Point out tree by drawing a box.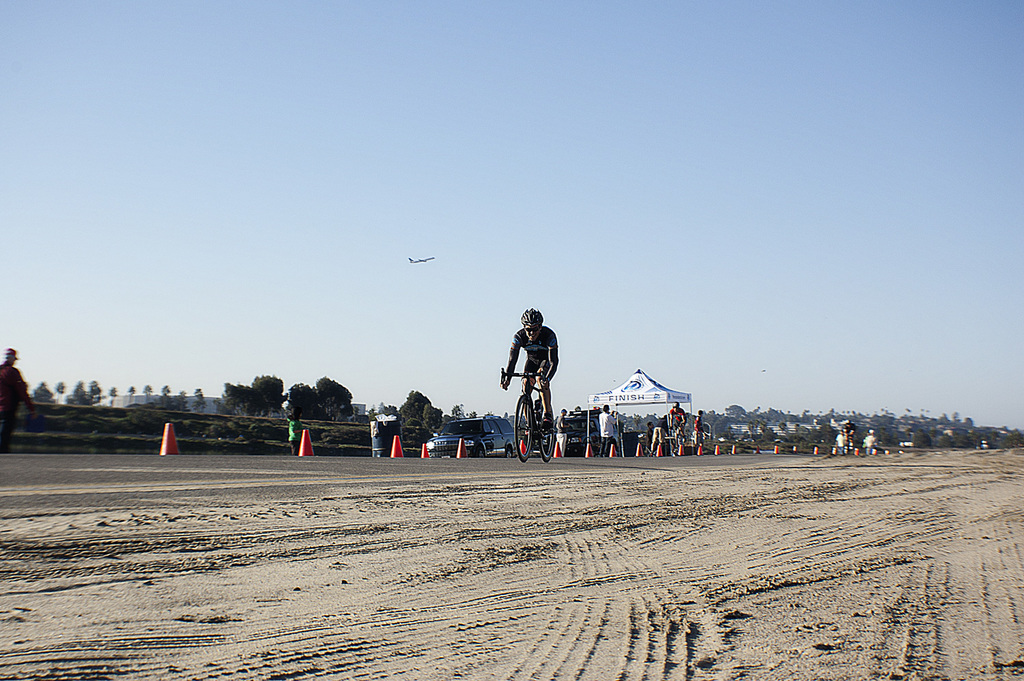
[left=0, top=340, right=35, bottom=431].
